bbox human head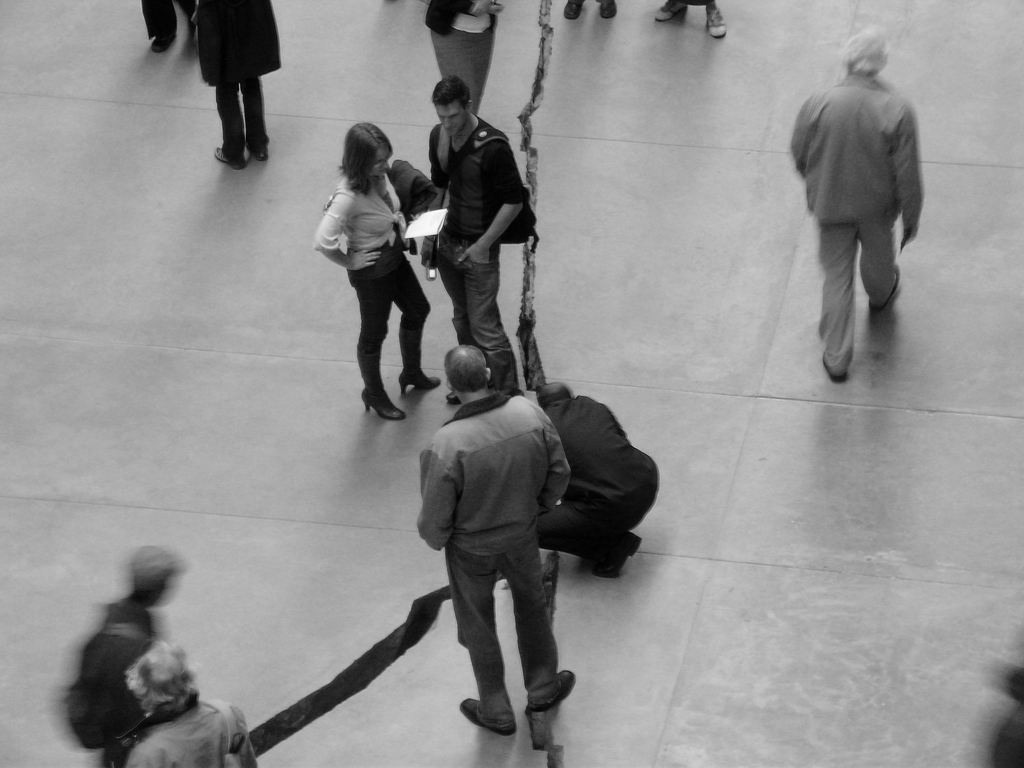
349, 119, 392, 180
